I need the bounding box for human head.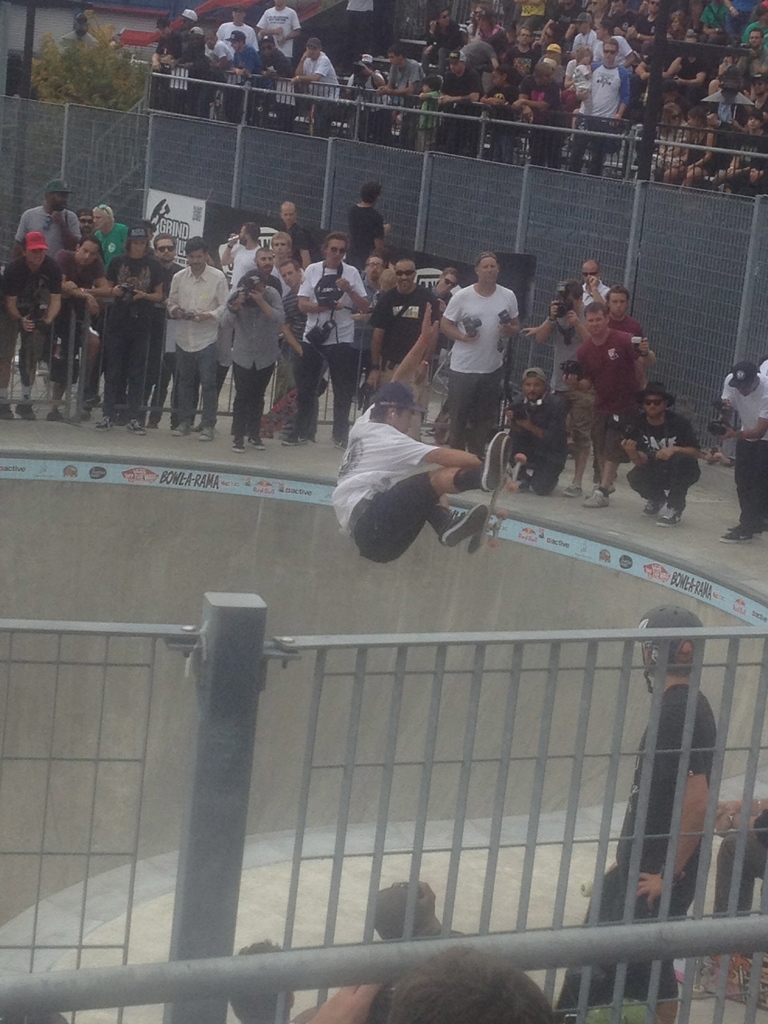
Here it is: l=582, t=302, r=608, b=337.
